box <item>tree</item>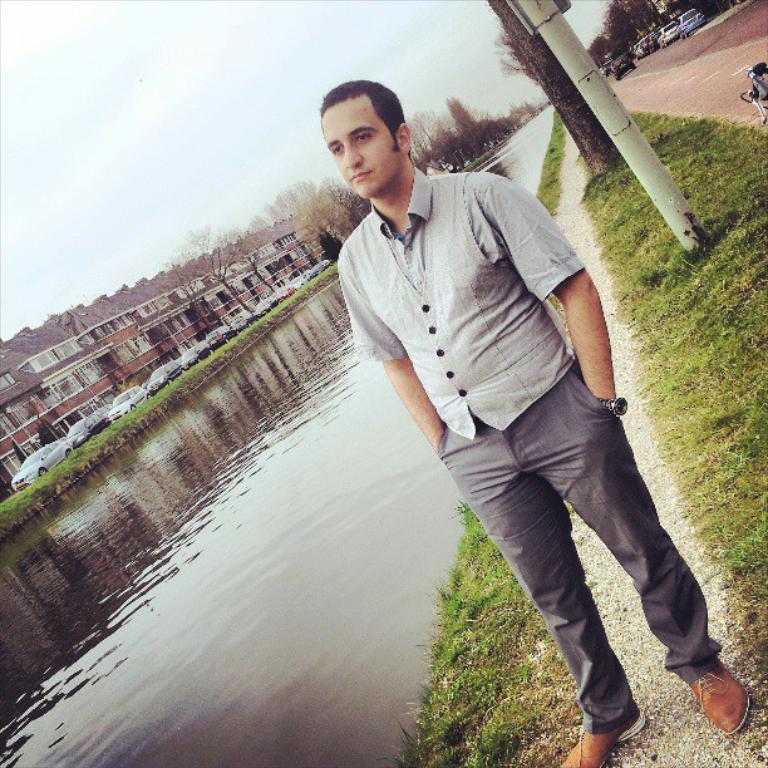
Rect(287, 196, 355, 264)
